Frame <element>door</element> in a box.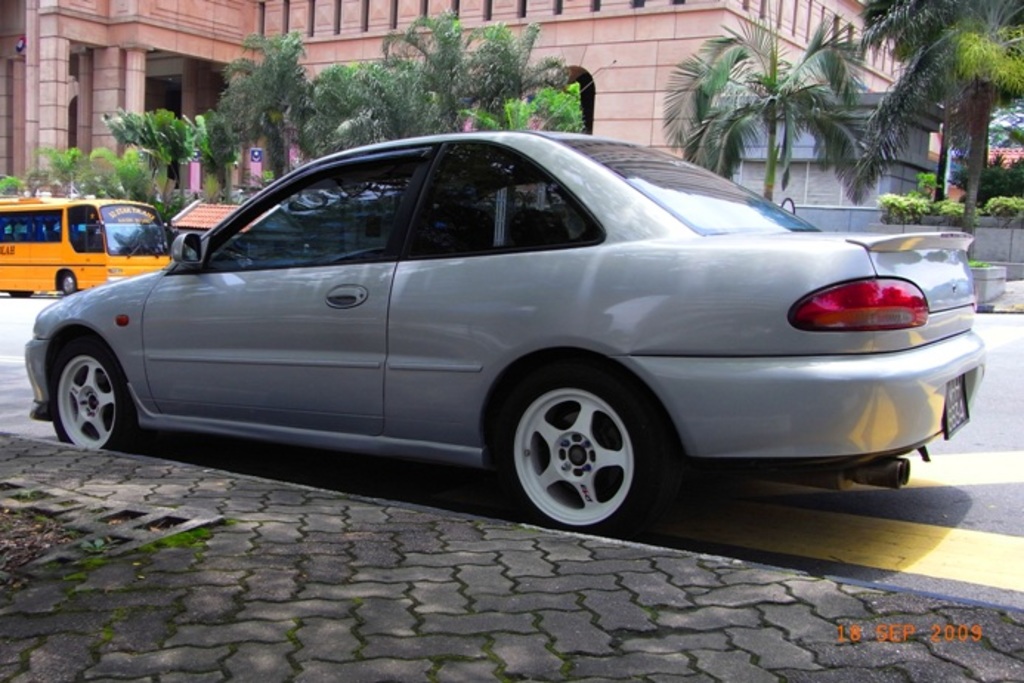
[136,149,440,436].
